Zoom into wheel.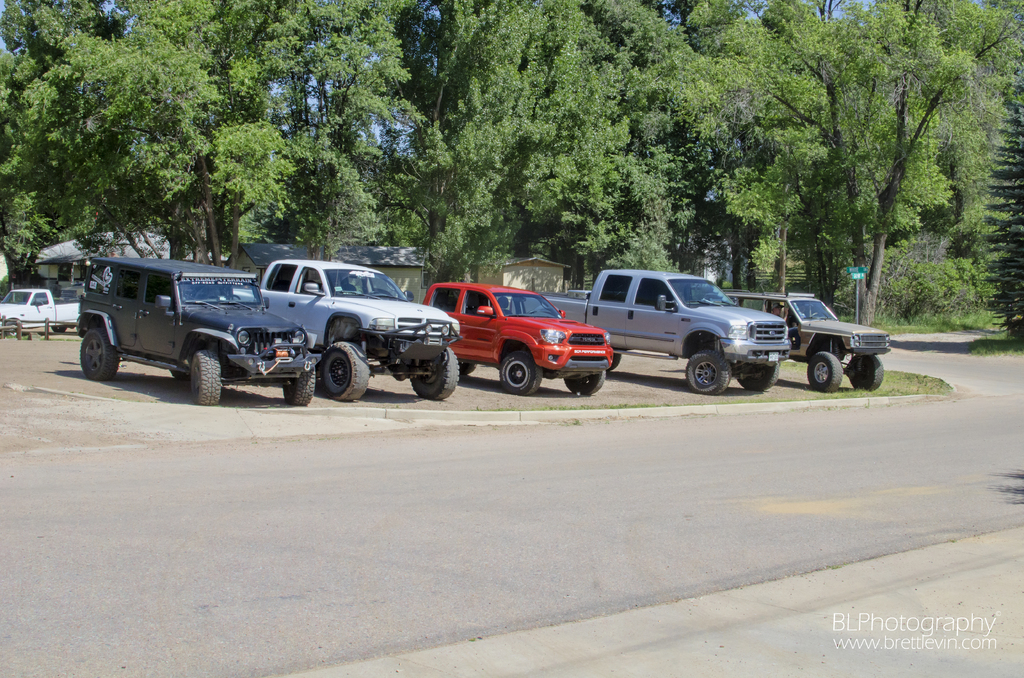
Zoom target: BBox(366, 291, 380, 295).
